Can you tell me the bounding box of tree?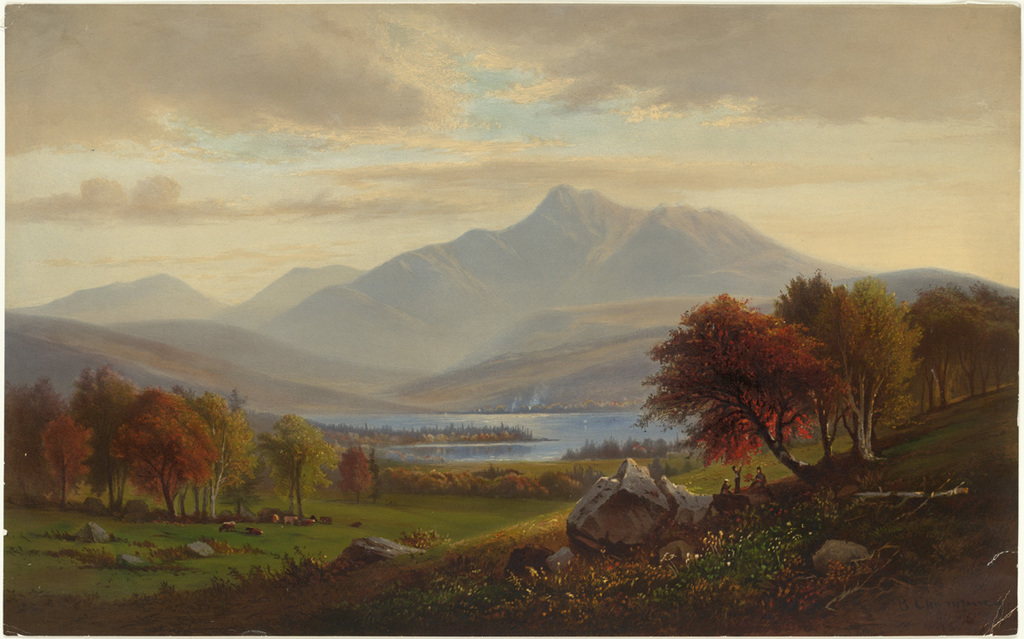
pyautogui.locateOnScreen(336, 449, 374, 508).
